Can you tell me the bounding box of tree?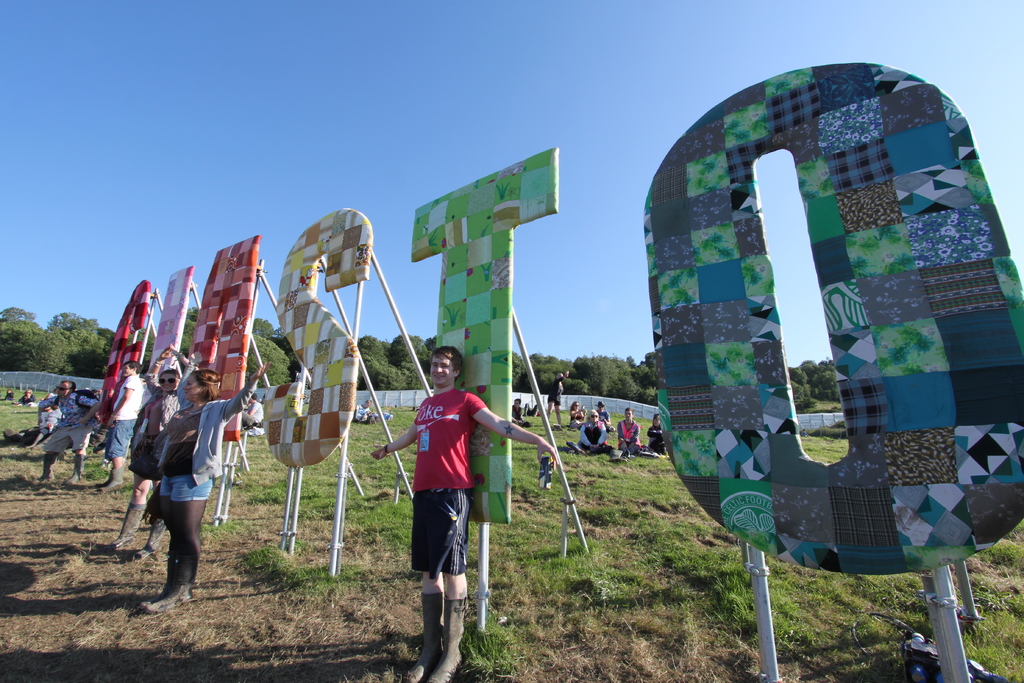
(left=178, top=304, right=204, bottom=359).
